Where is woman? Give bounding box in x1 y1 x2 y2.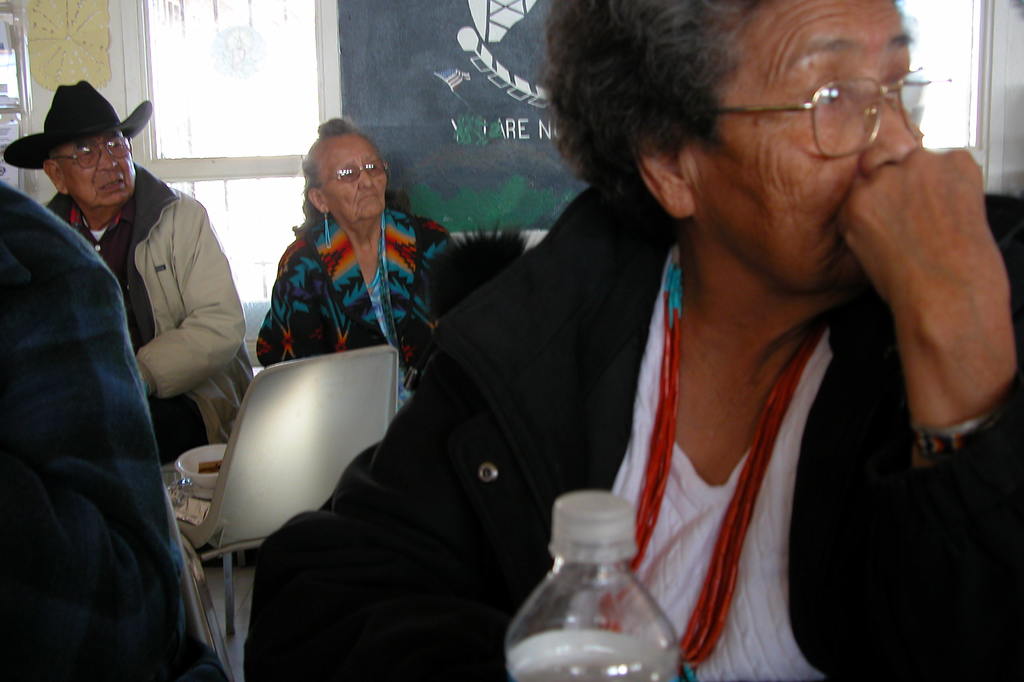
303 13 957 663.
